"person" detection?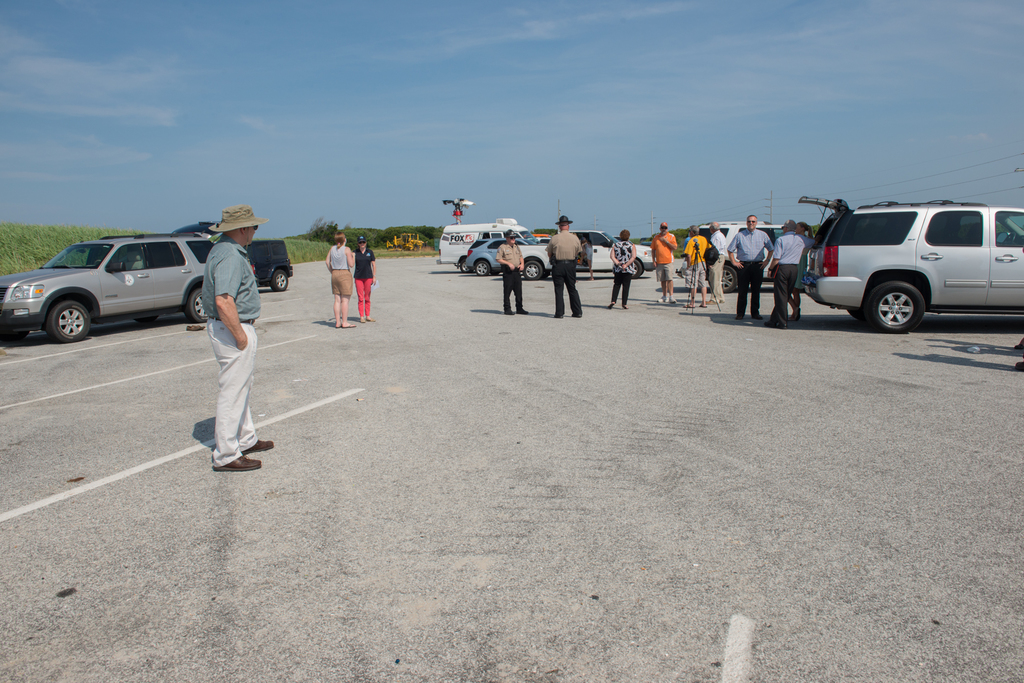
[left=680, top=223, right=708, bottom=307]
